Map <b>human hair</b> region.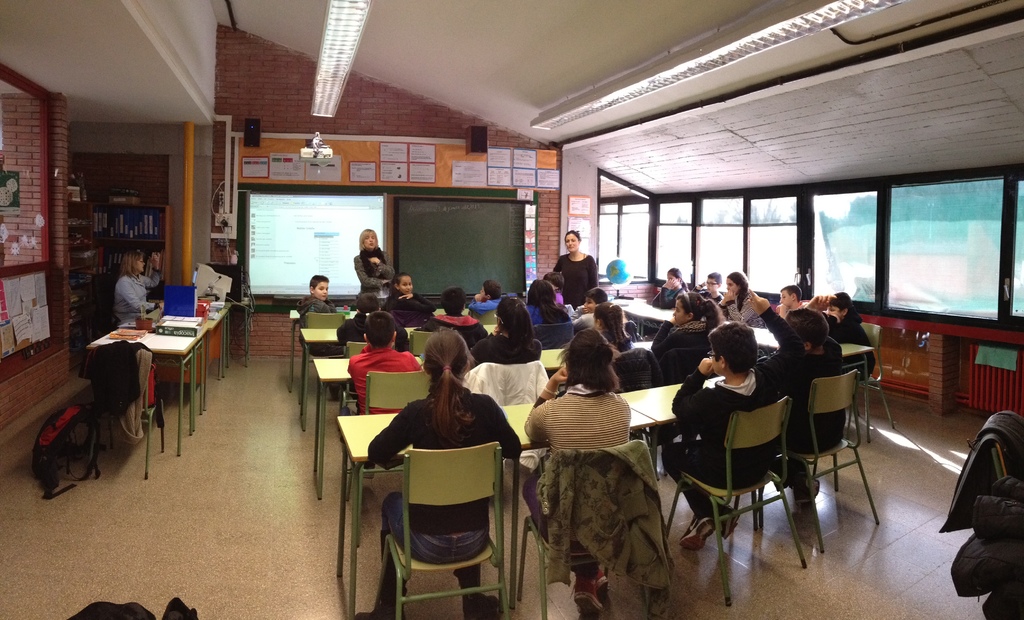
Mapped to (307,275,331,289).
